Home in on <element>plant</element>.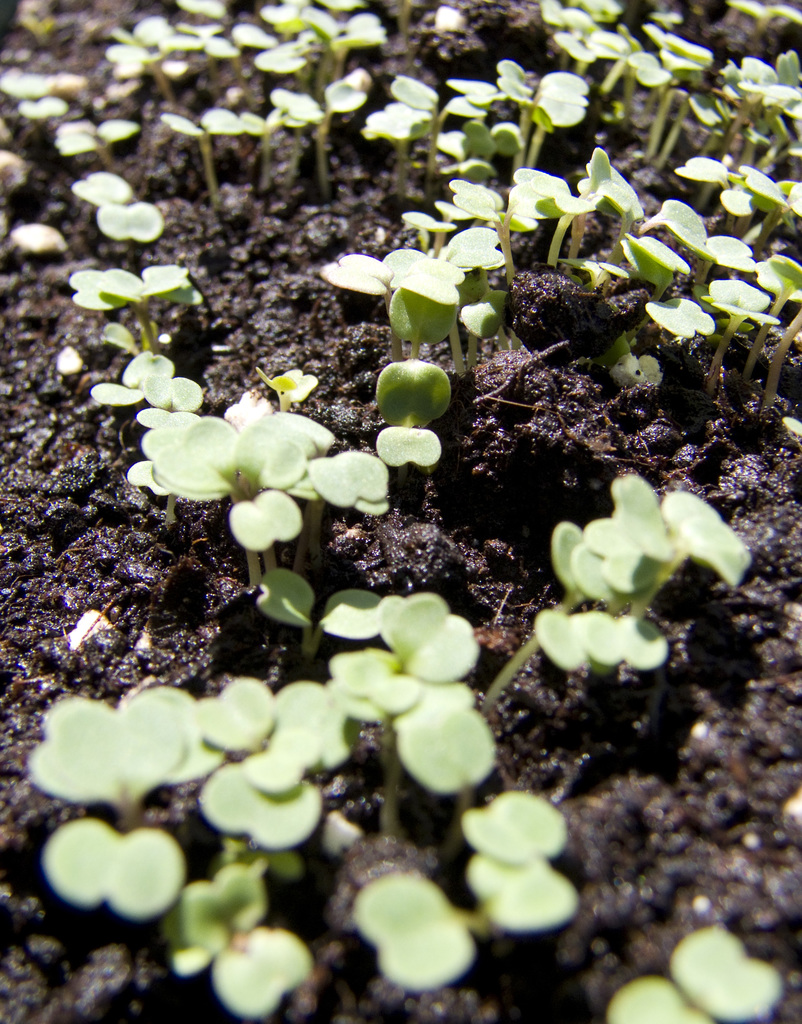
Homed in at bbox(54, 261, 209, 368).
